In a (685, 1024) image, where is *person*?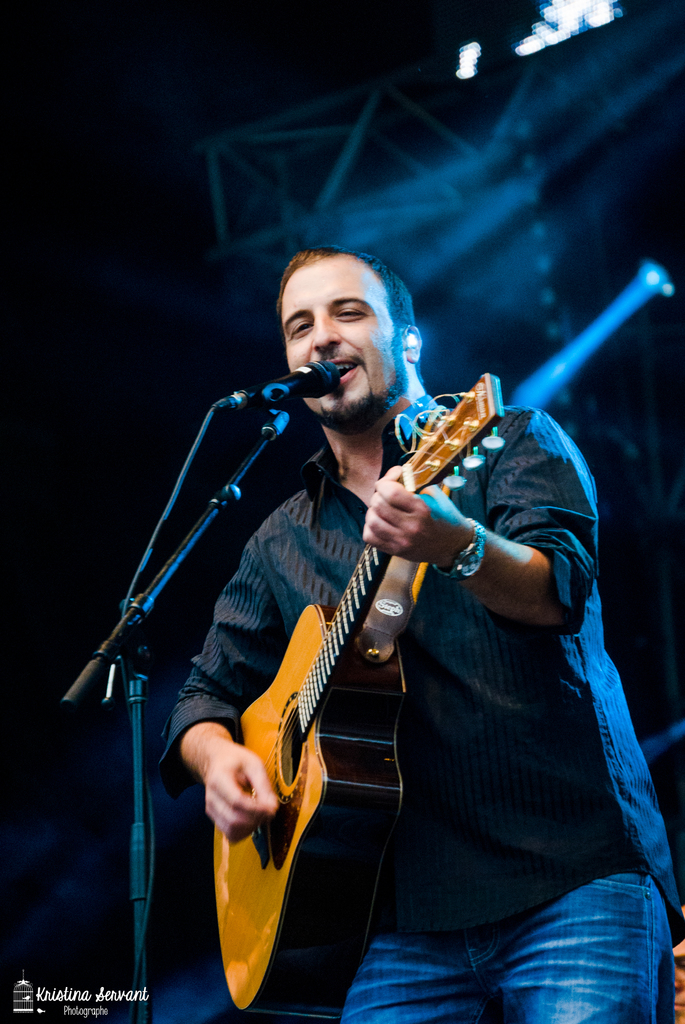
(162, 246, 681, 1023).
